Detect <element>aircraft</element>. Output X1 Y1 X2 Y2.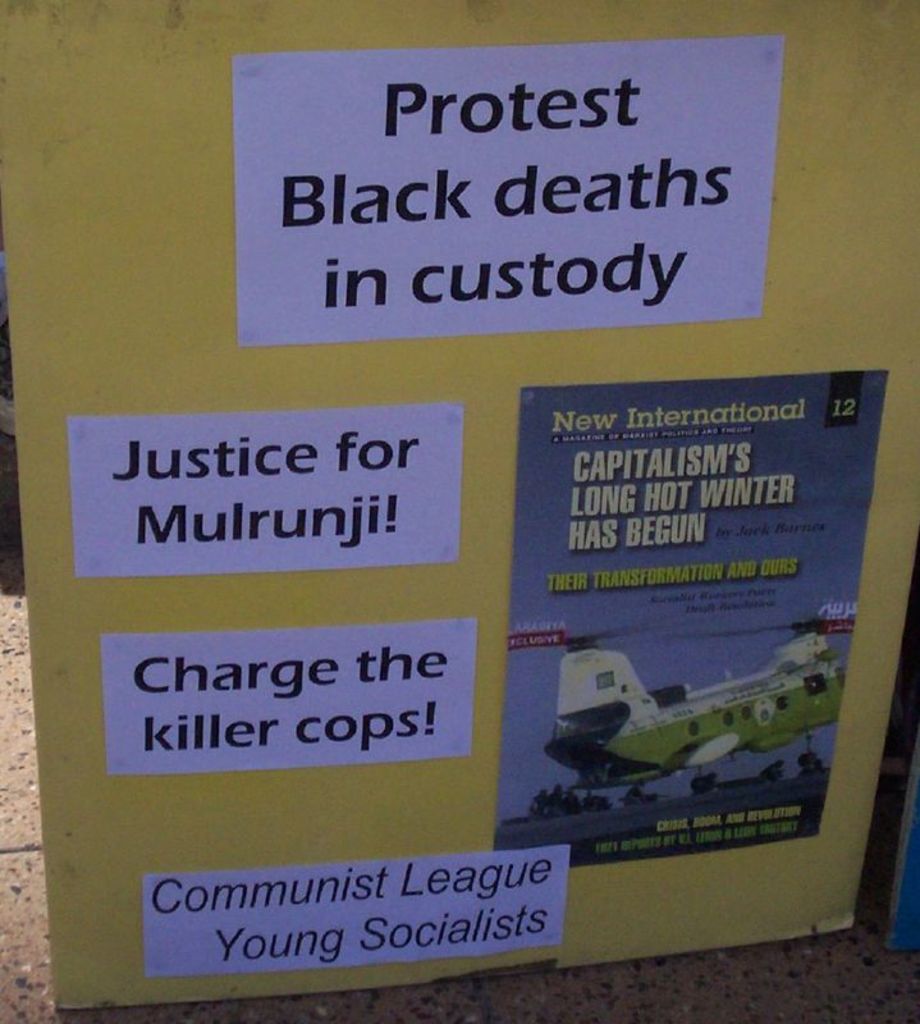
546 618 848 790.
